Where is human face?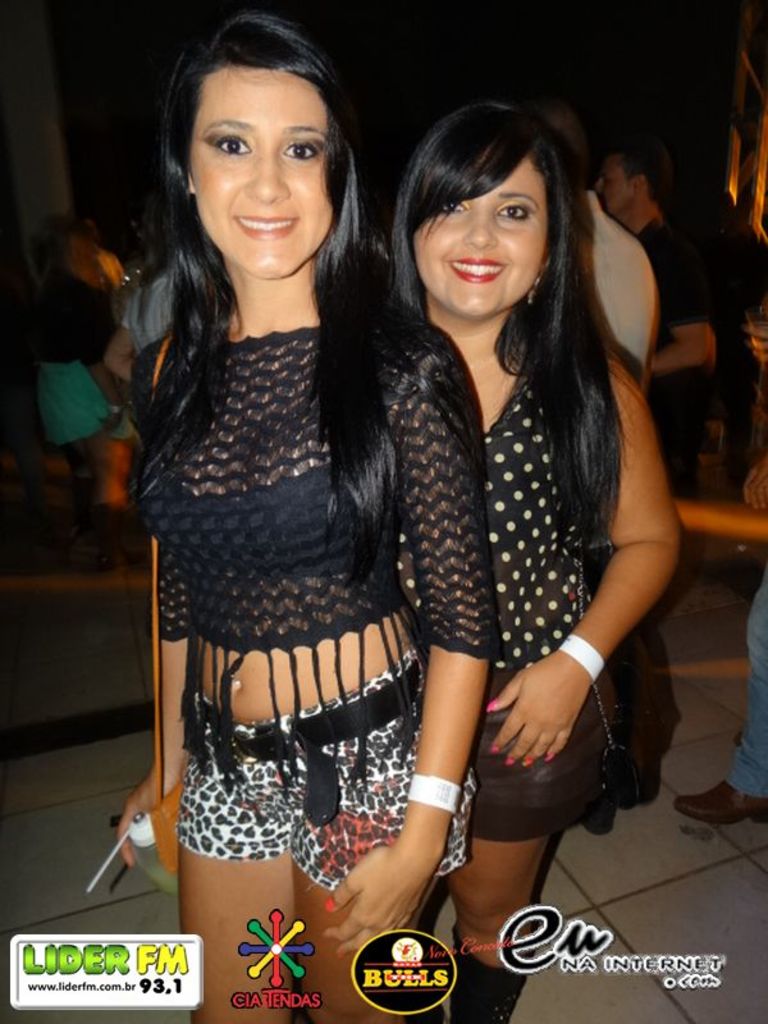
595,151,635,209.
